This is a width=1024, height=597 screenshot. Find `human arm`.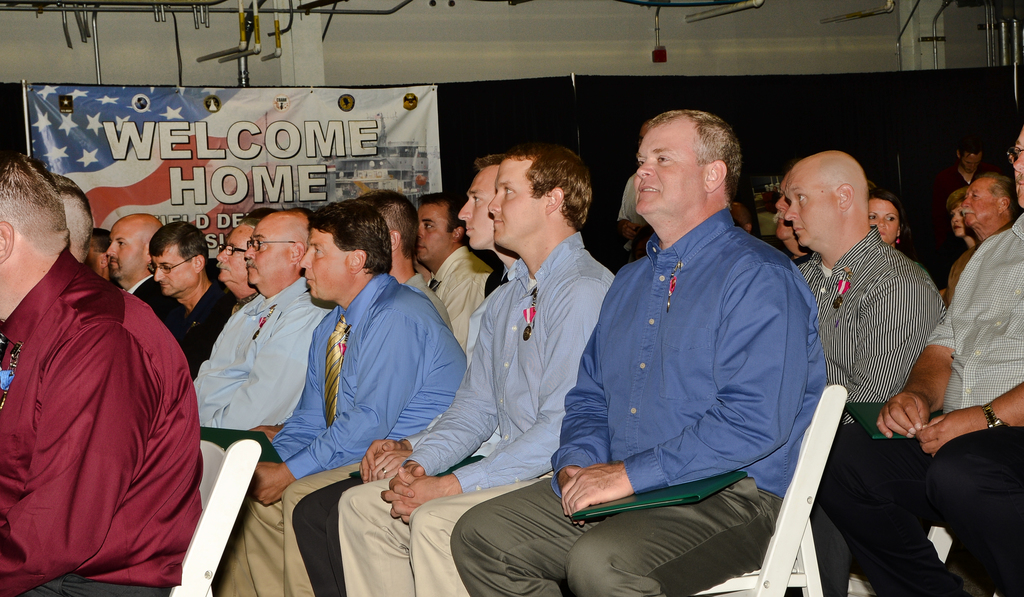
Bounding box: [x1=387, y1=283, x2=517, y2=479].
